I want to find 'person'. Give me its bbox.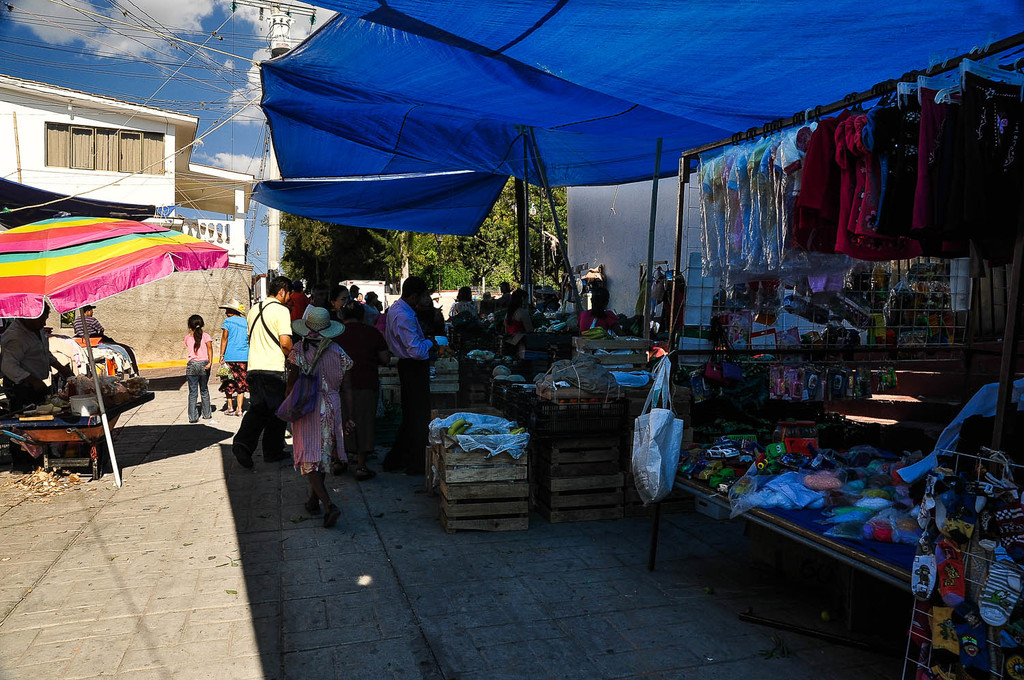
bbox(449, 285, 477, 324).
